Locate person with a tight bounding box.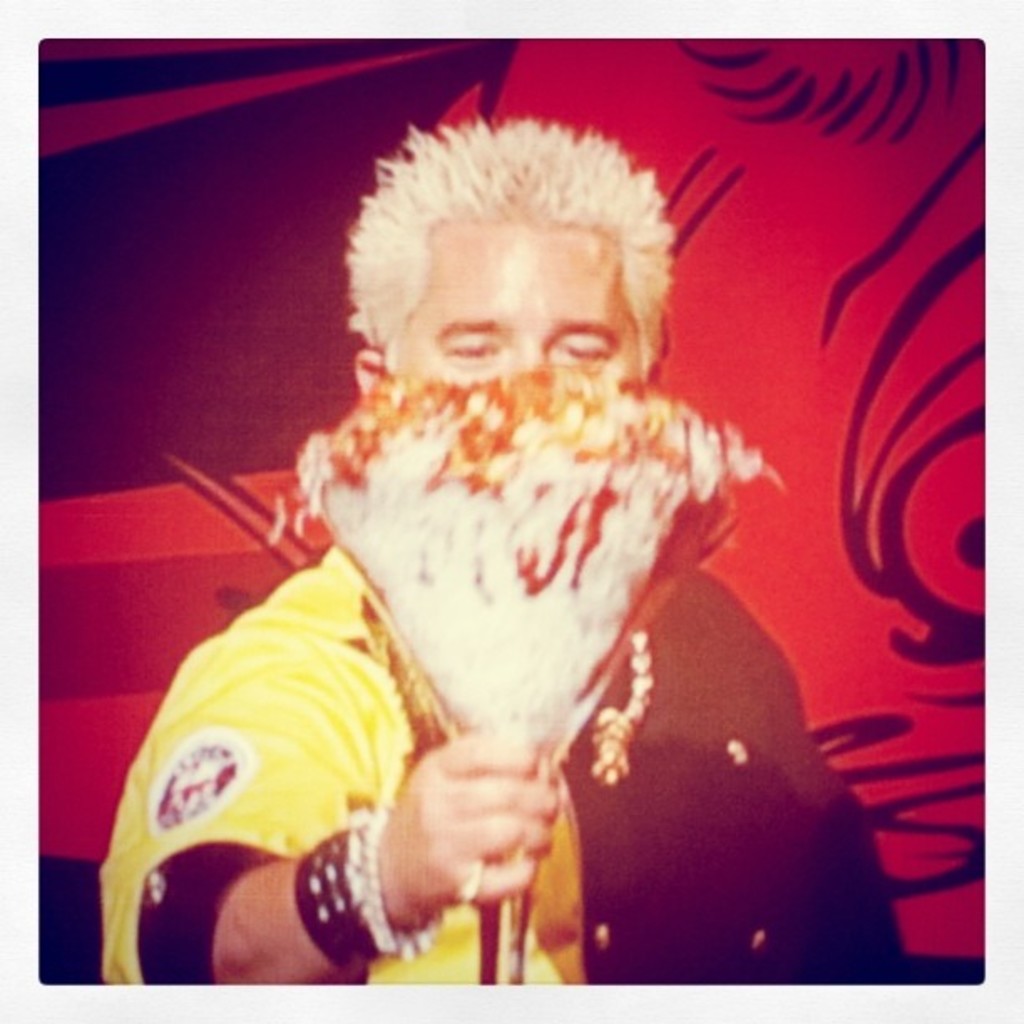
[left=134, top=64, right=840, bottom=980].
